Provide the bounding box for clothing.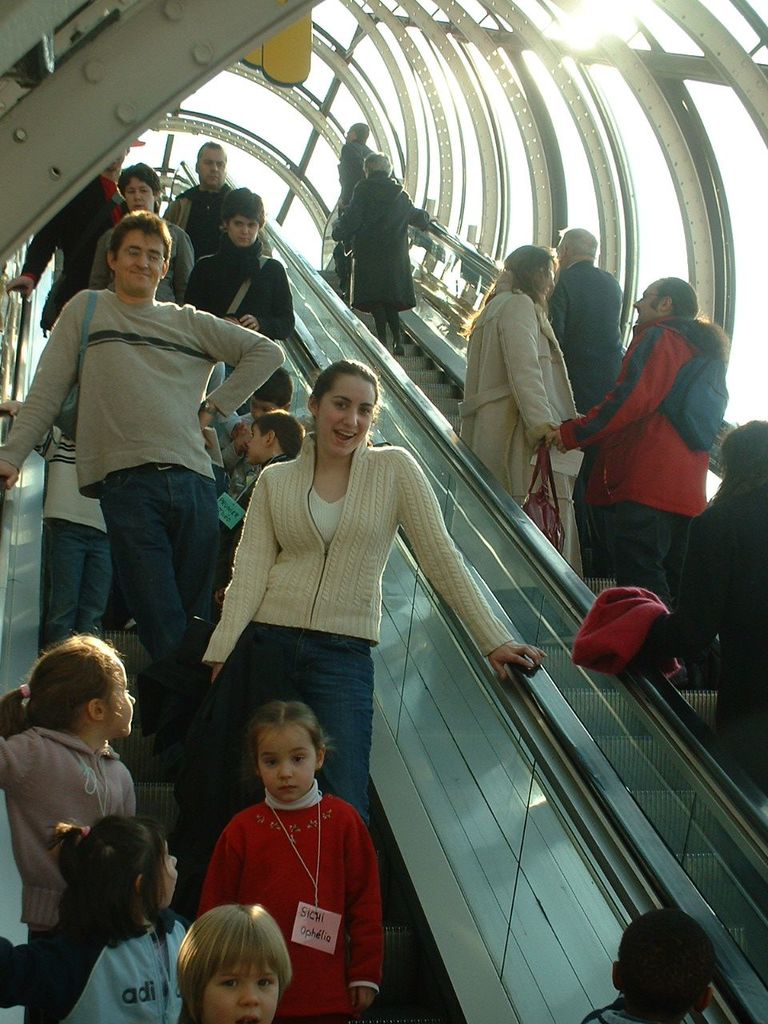
[left=334, top=142, right=374, bottom=190].
